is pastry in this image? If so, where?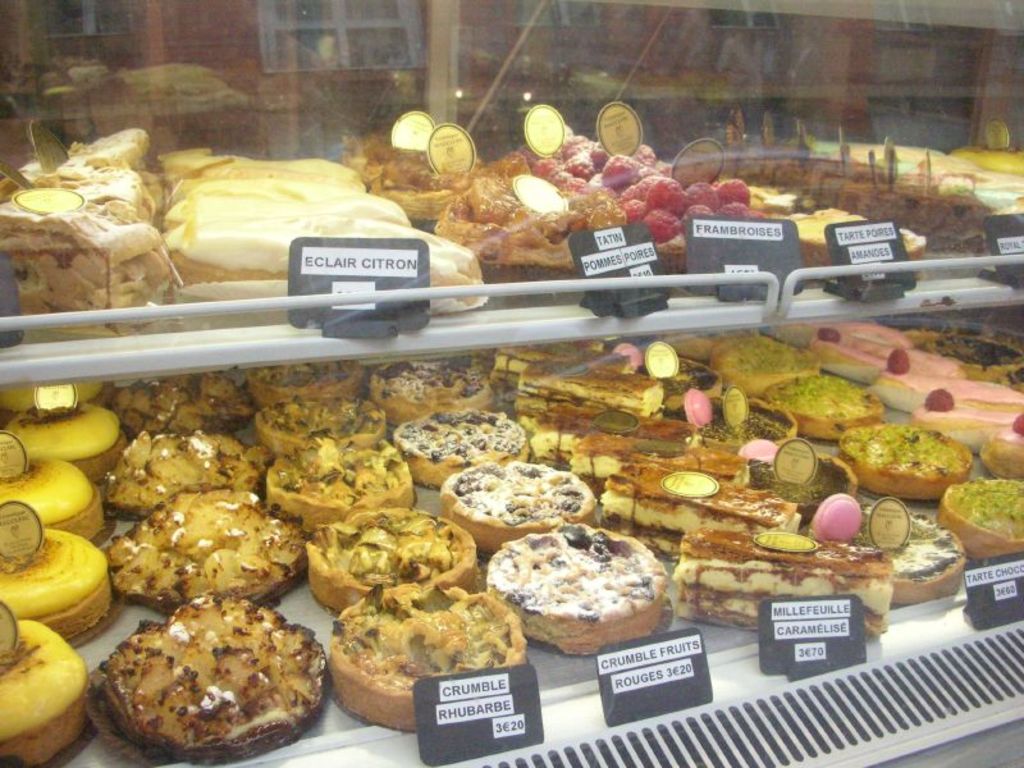
Yes, at box(406, 402, 527, 486).
